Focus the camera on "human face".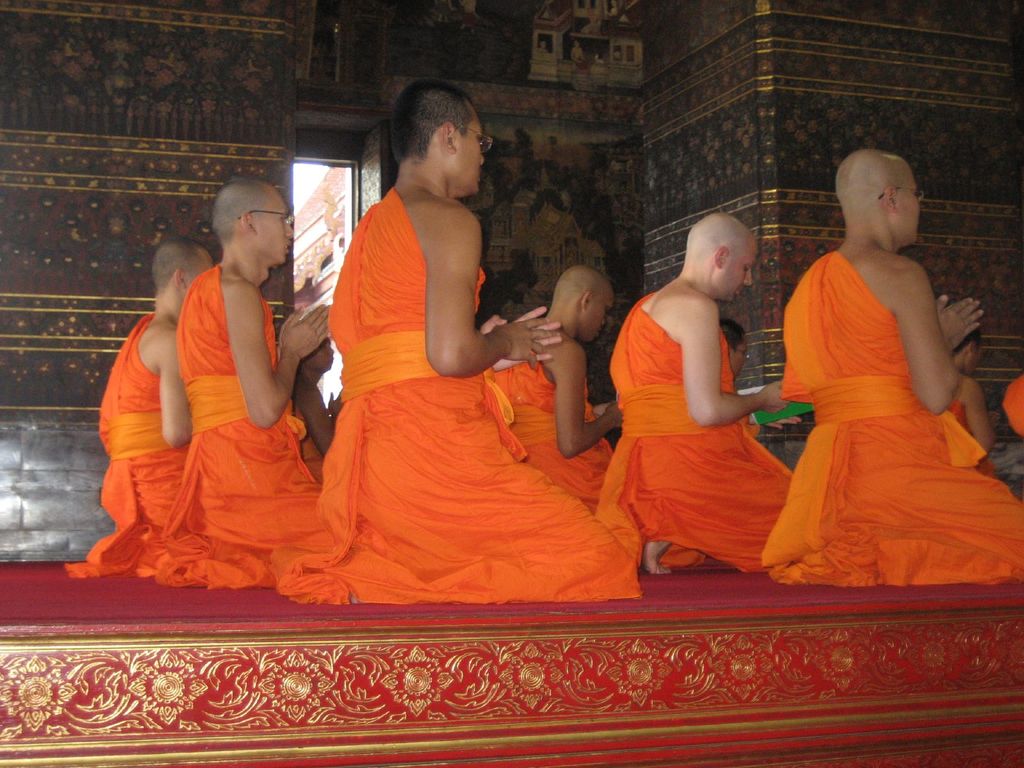
Focus region: bbox=(899, 176, 921, 246).
